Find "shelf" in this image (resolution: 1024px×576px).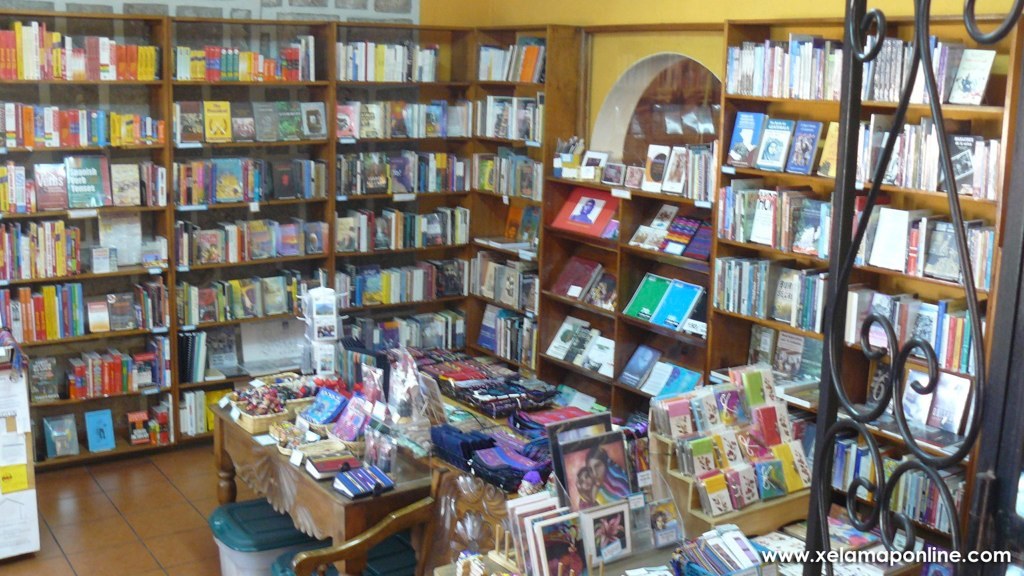
region(481, 193, 547, 277).
